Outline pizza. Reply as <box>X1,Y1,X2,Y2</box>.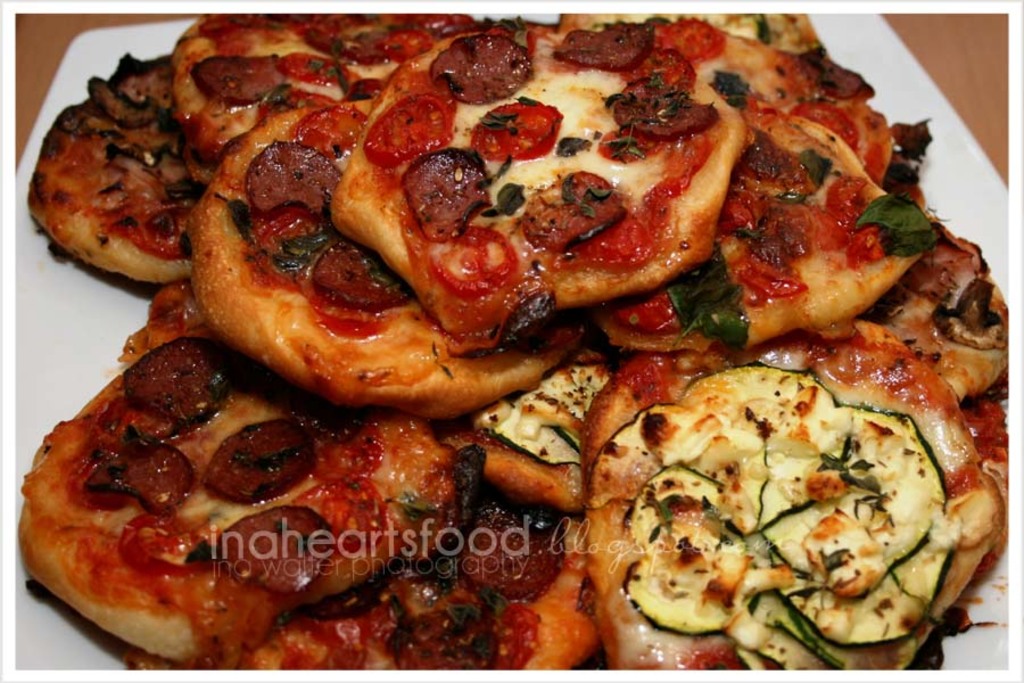
<box>567,332,959,660</box>.
